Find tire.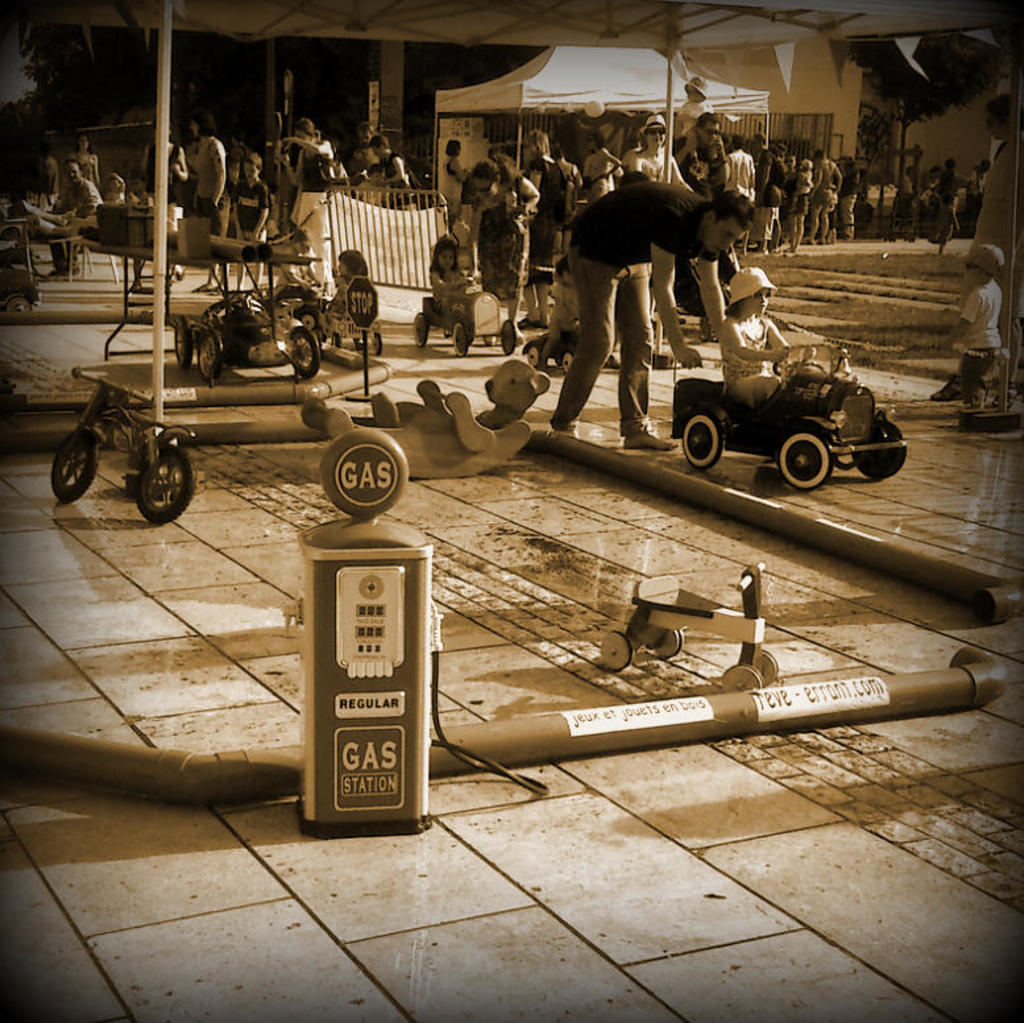
left=3, top=291, right=30, bottom=310.
